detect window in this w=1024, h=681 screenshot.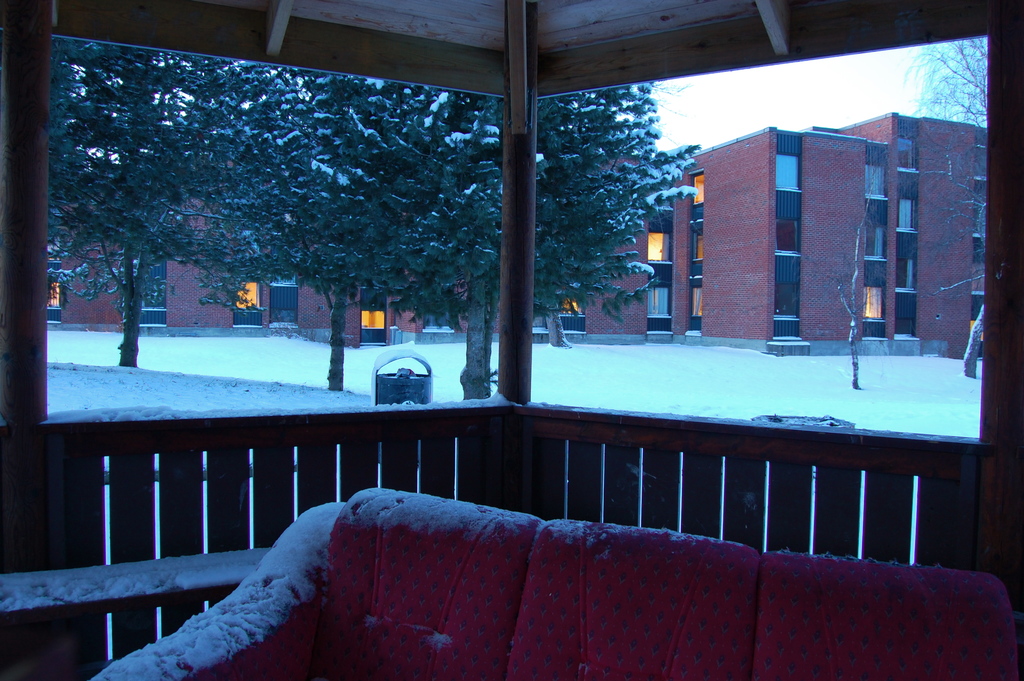
Detection: region(862, 285, 886, 322).
